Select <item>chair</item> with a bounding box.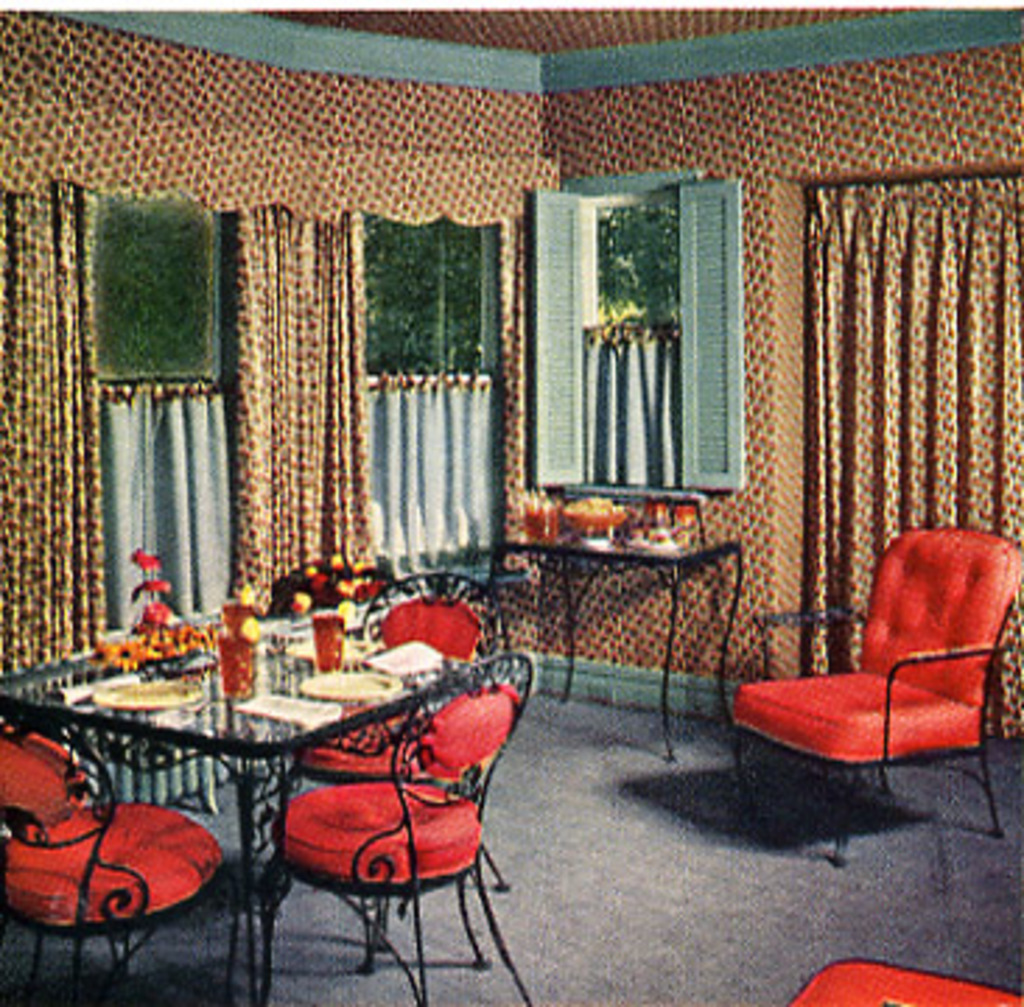
detection(783, 951, 1021, 1004).
